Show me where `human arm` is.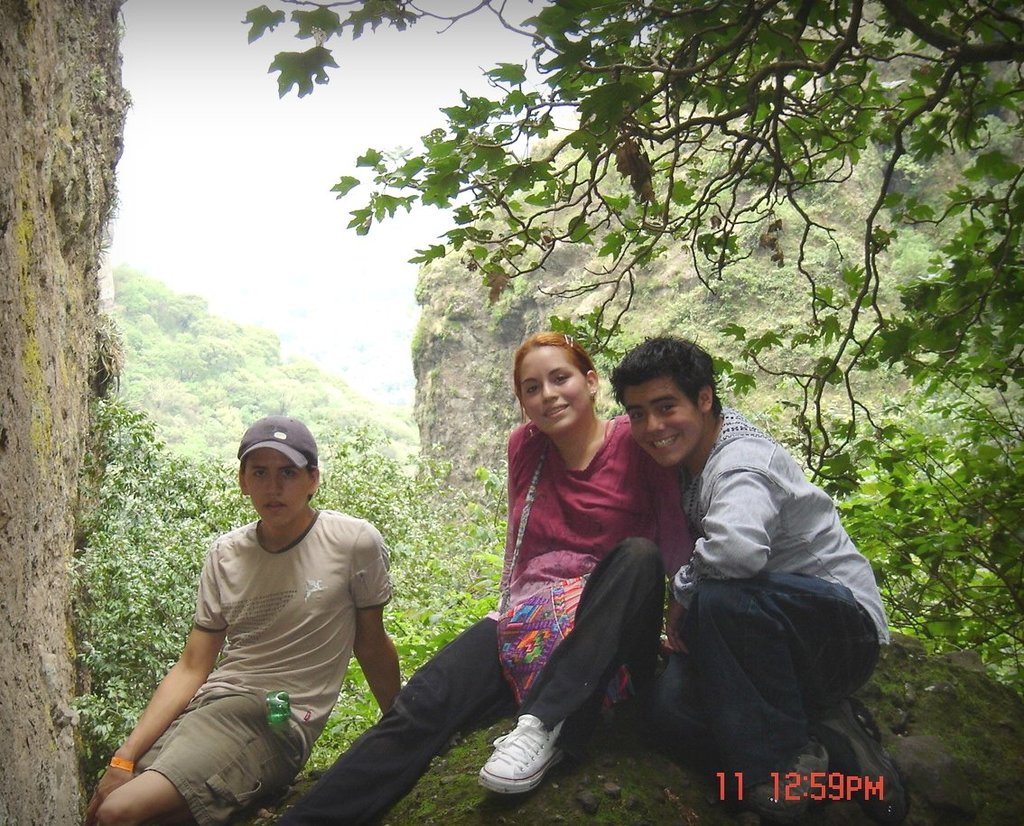
`human arm` is at {"x1": 675, "y1": 439, "x2": 785, "y2": 613}.
